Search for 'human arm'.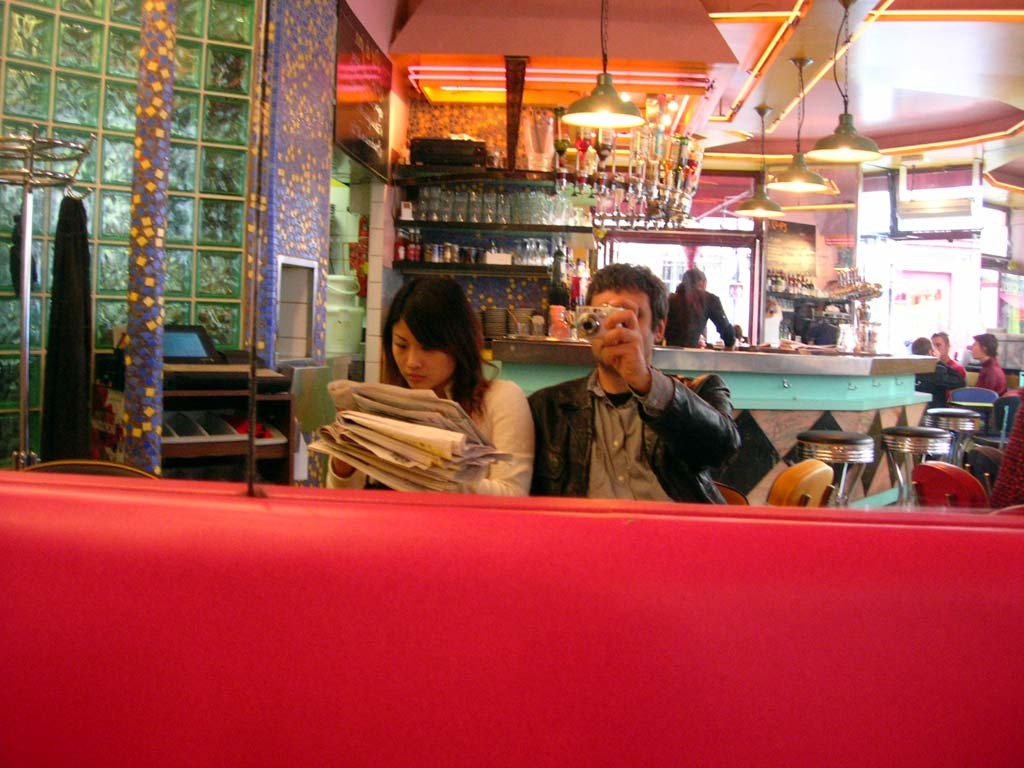
Found at [646, 363, 735, 451].
